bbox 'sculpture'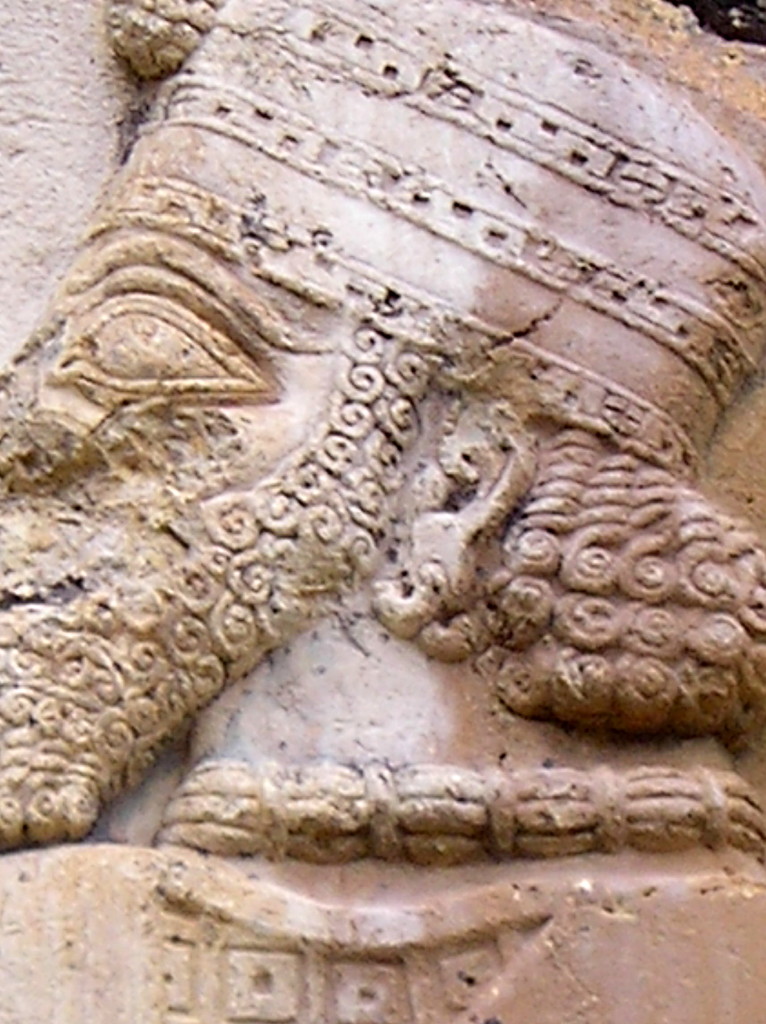
2/121/724/955
